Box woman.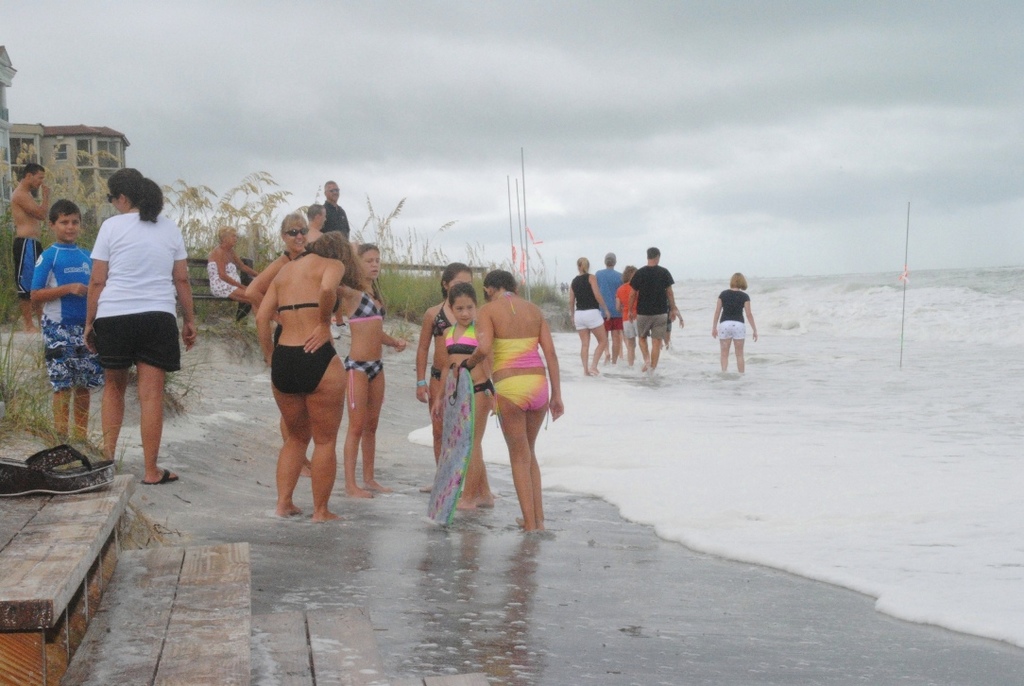
box=[710, 271, 763, 380].
